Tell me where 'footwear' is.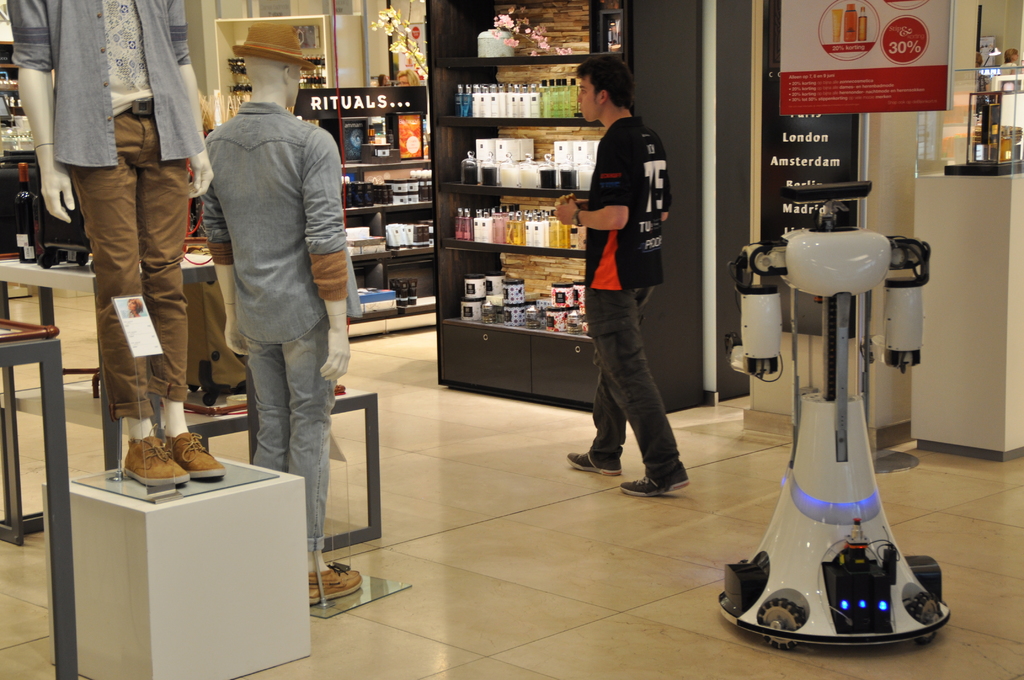
'footwear' is at rect(124, 421, 188, 489).
